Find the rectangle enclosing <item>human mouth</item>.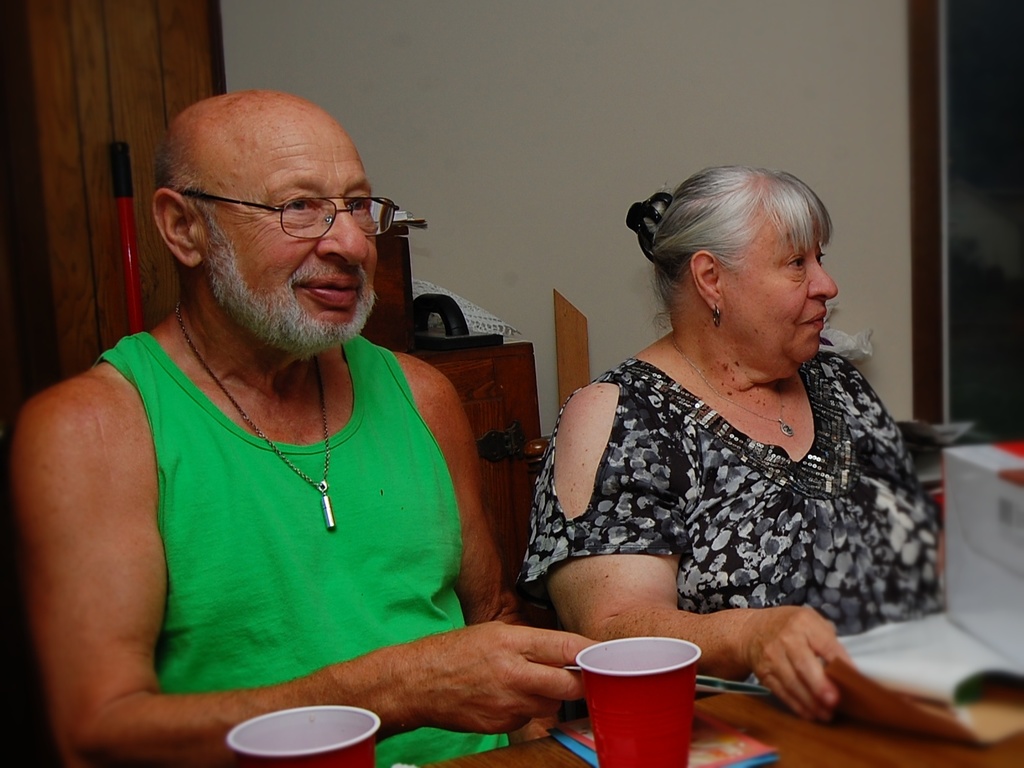
BBox(296, 275, 359, 308).
